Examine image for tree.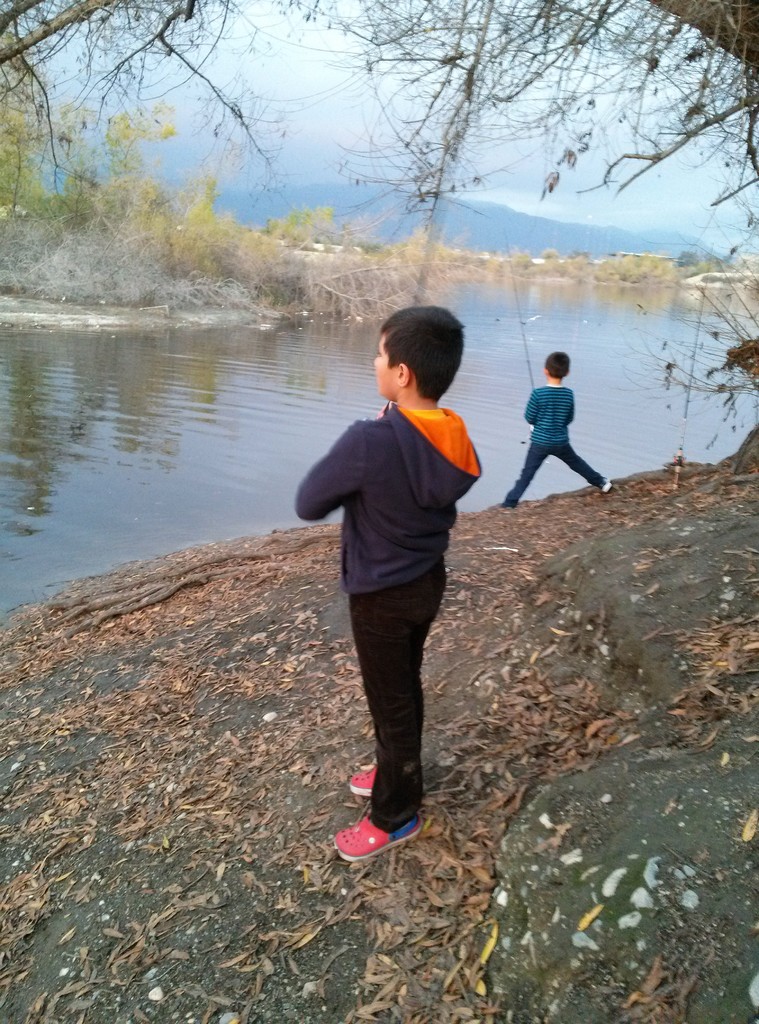
Examination result: [0, 0, 758, 226].
